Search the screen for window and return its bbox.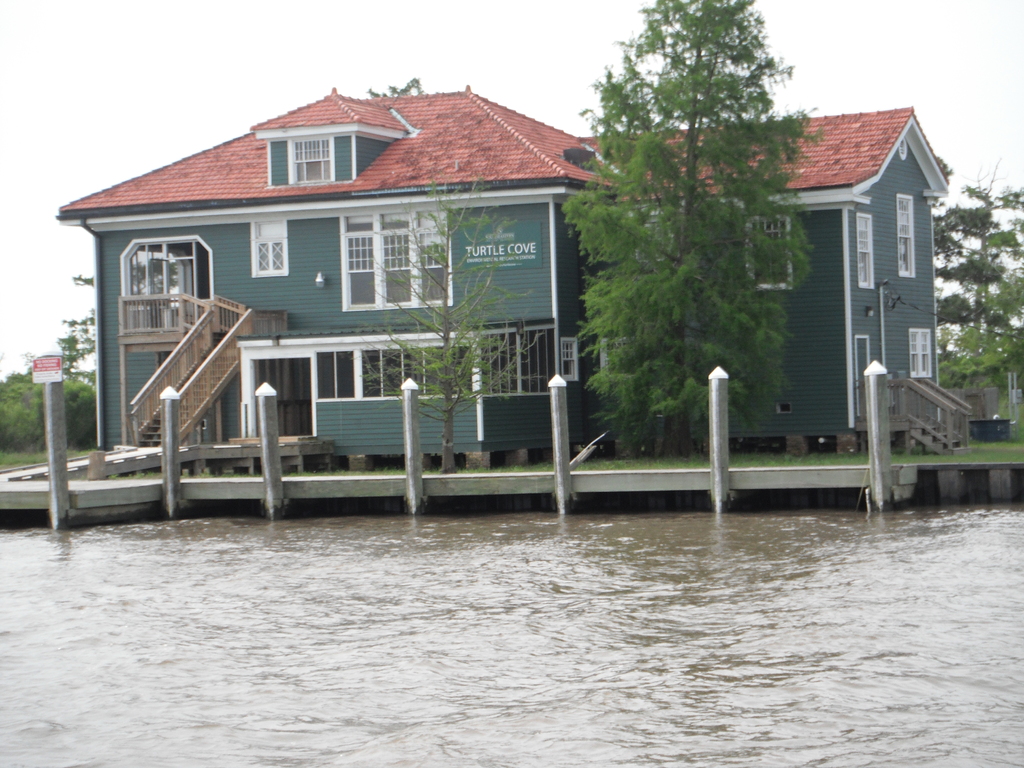
Found: 854,218,880,297.
